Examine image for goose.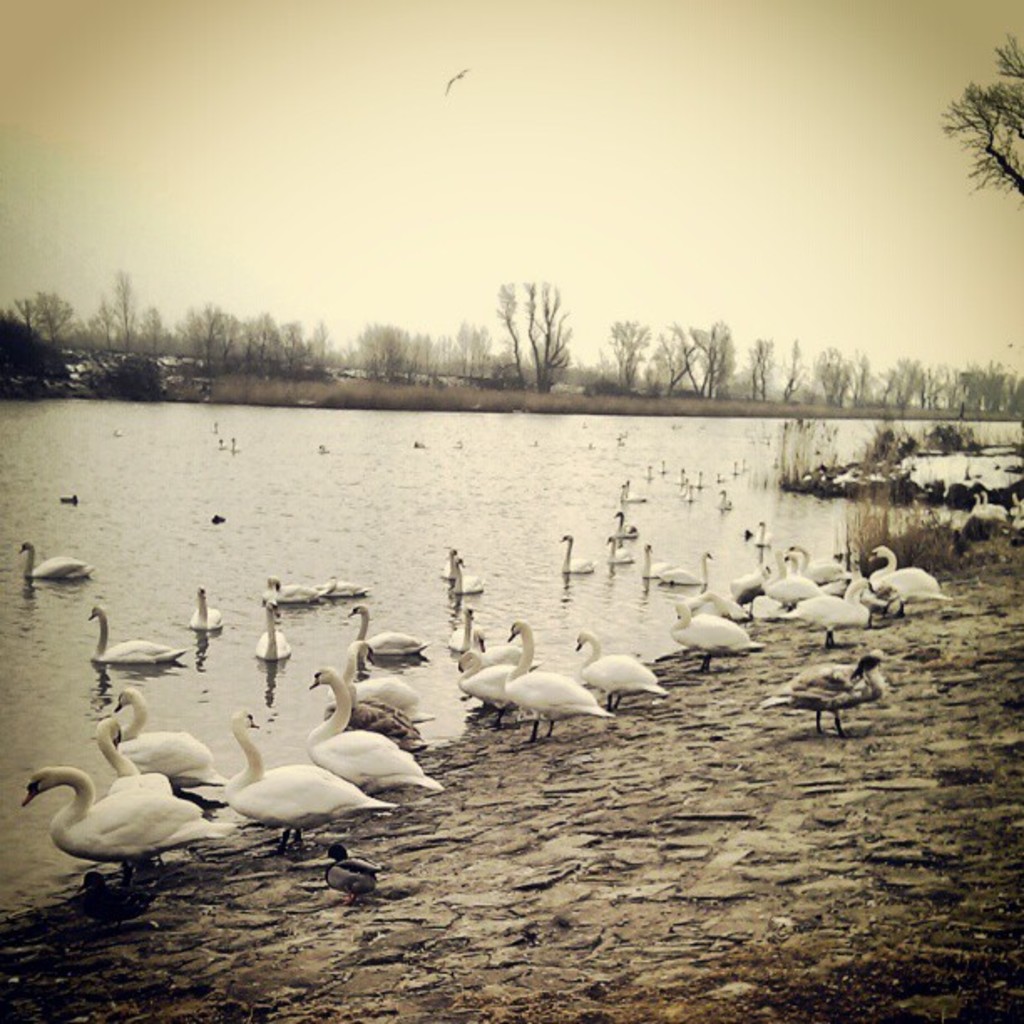
Examination result: <region>303, 664, 435, 788</region>.
